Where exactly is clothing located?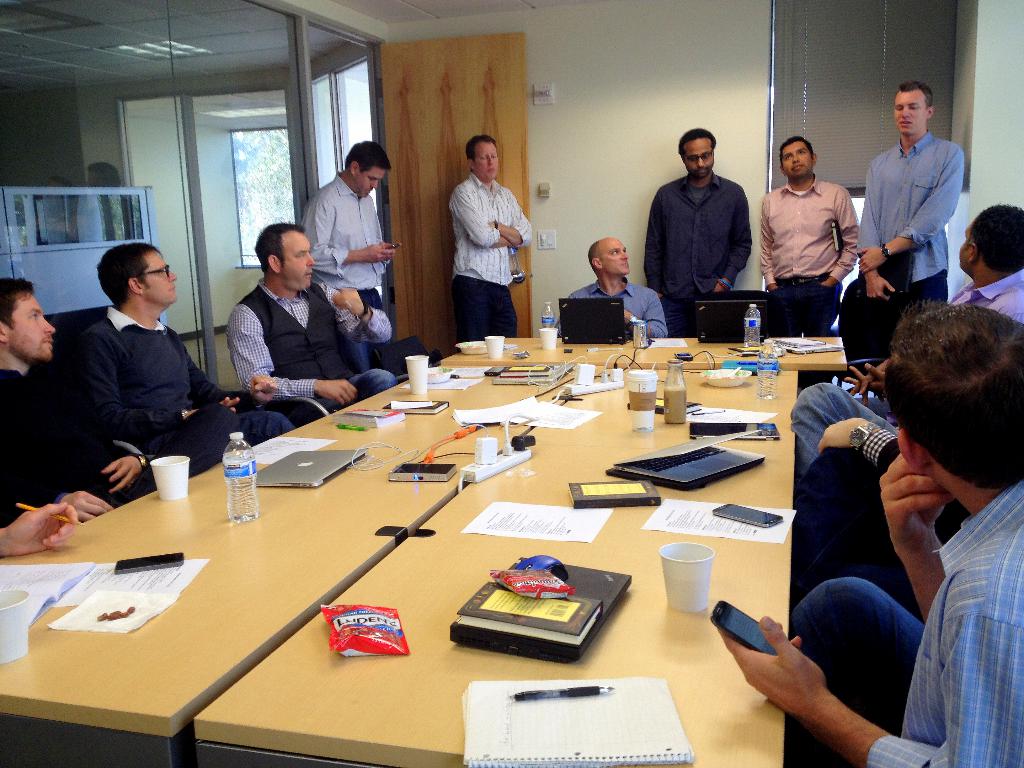
Its bounding box is 225:278:392:406.
